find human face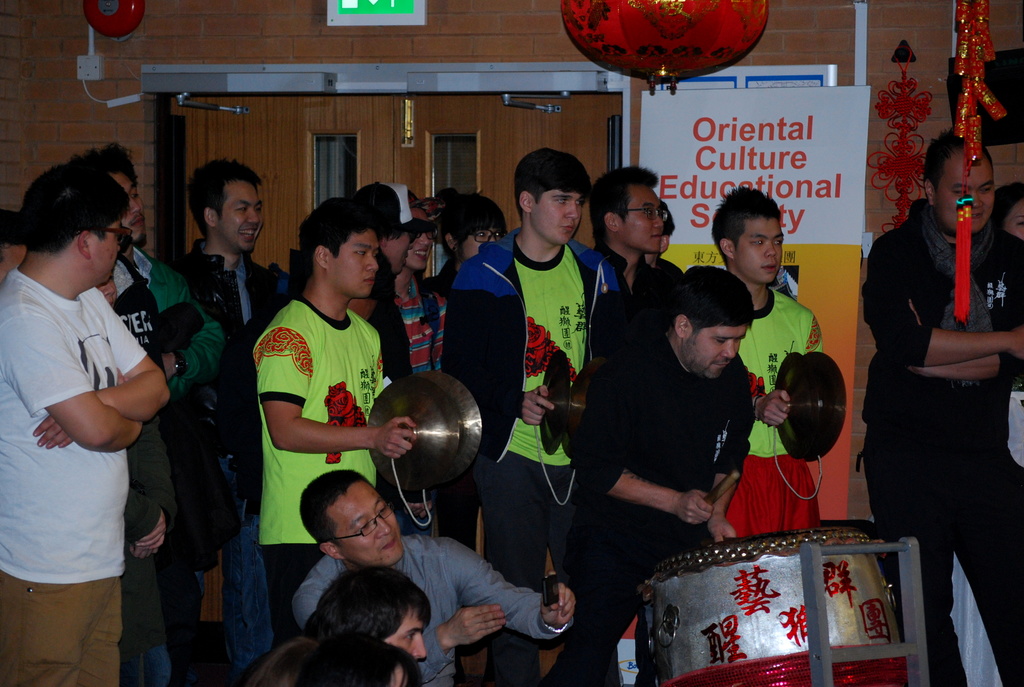
select_region(219, 182, 264, 248)
